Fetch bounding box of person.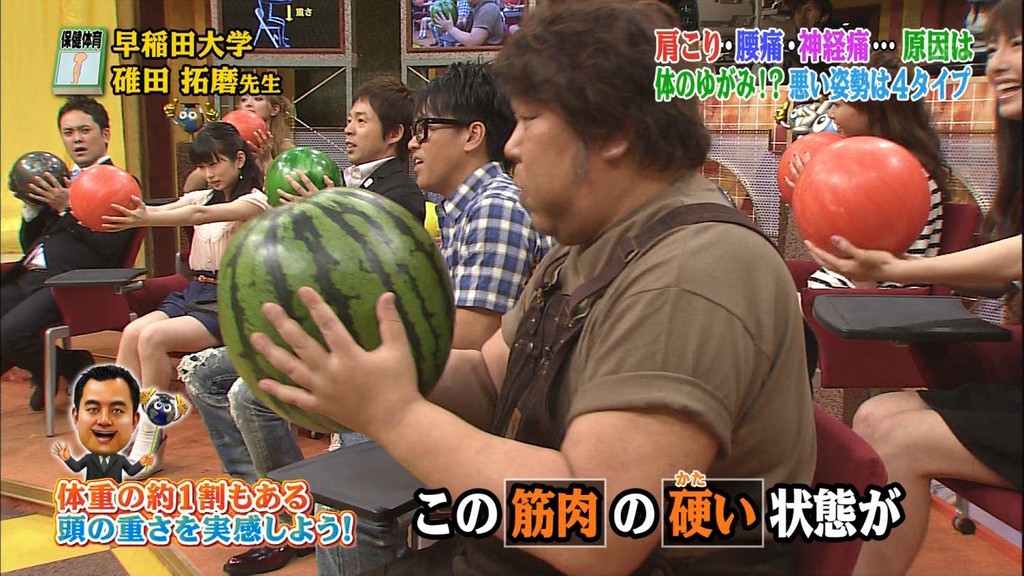
Bbox: [177,77,301,194].
